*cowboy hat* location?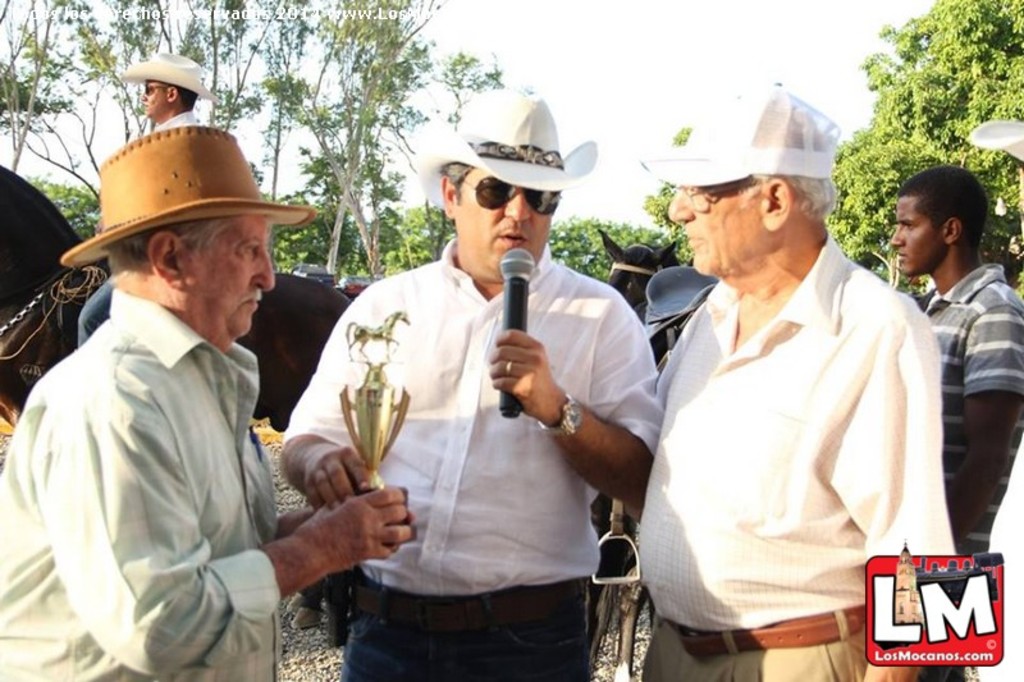
pyautogui.locateOnScreen(124, 51, 224, 106)
